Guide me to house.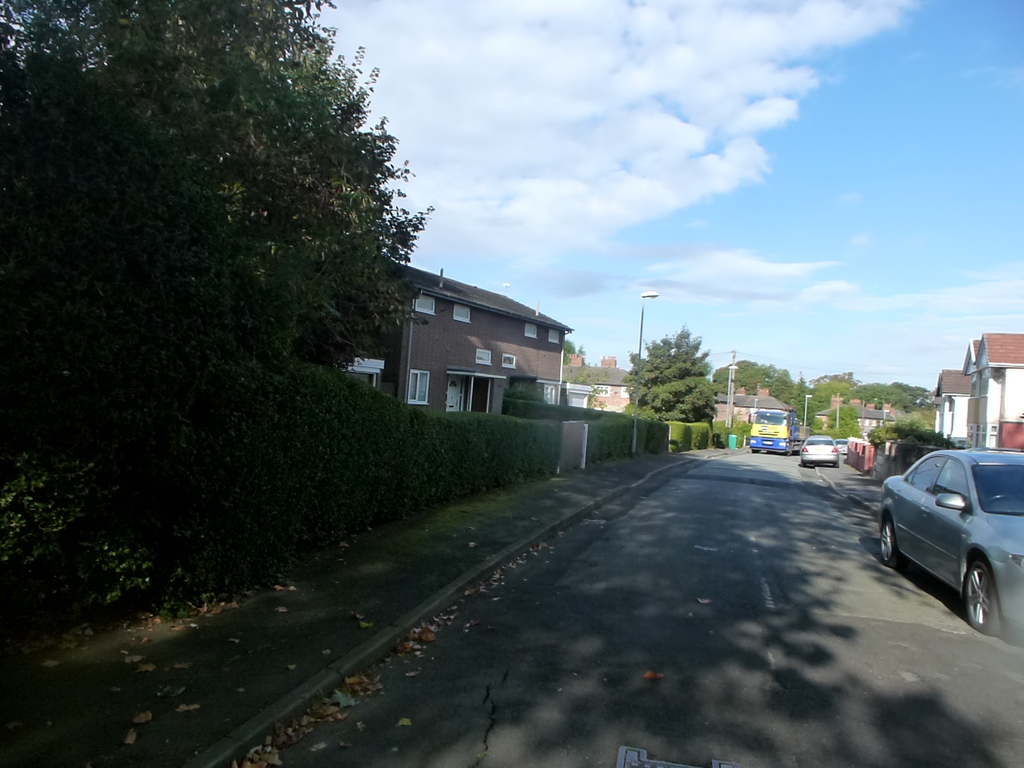
Guidance: [x1=717, y1=381, x2=781, y2=438].
